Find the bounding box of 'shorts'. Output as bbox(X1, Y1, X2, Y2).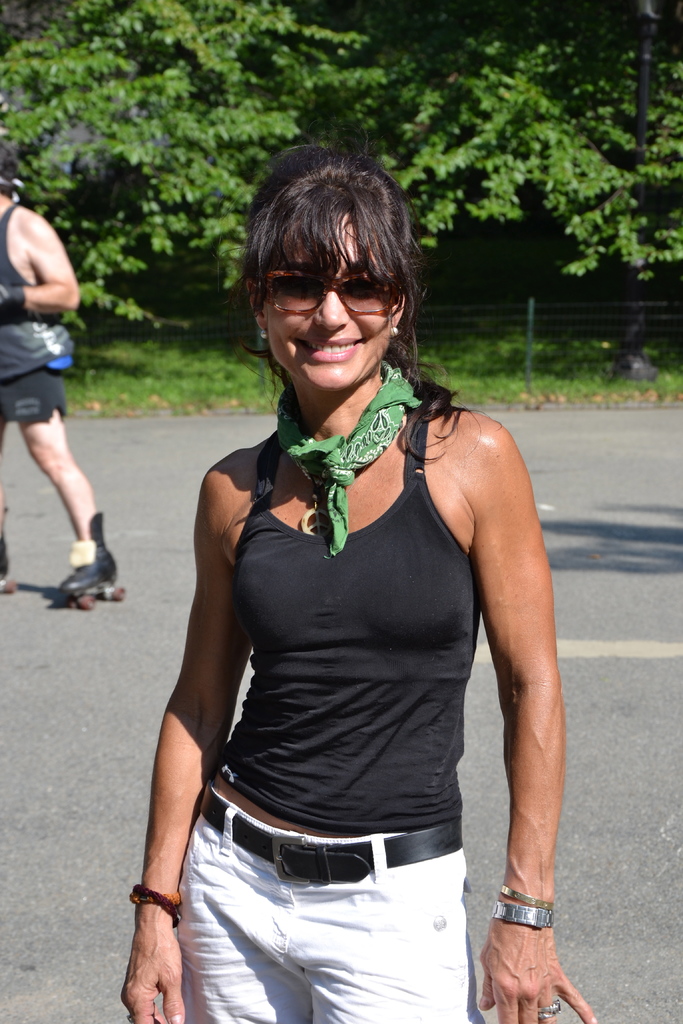
bbox(133, 817, 513, 1023).
